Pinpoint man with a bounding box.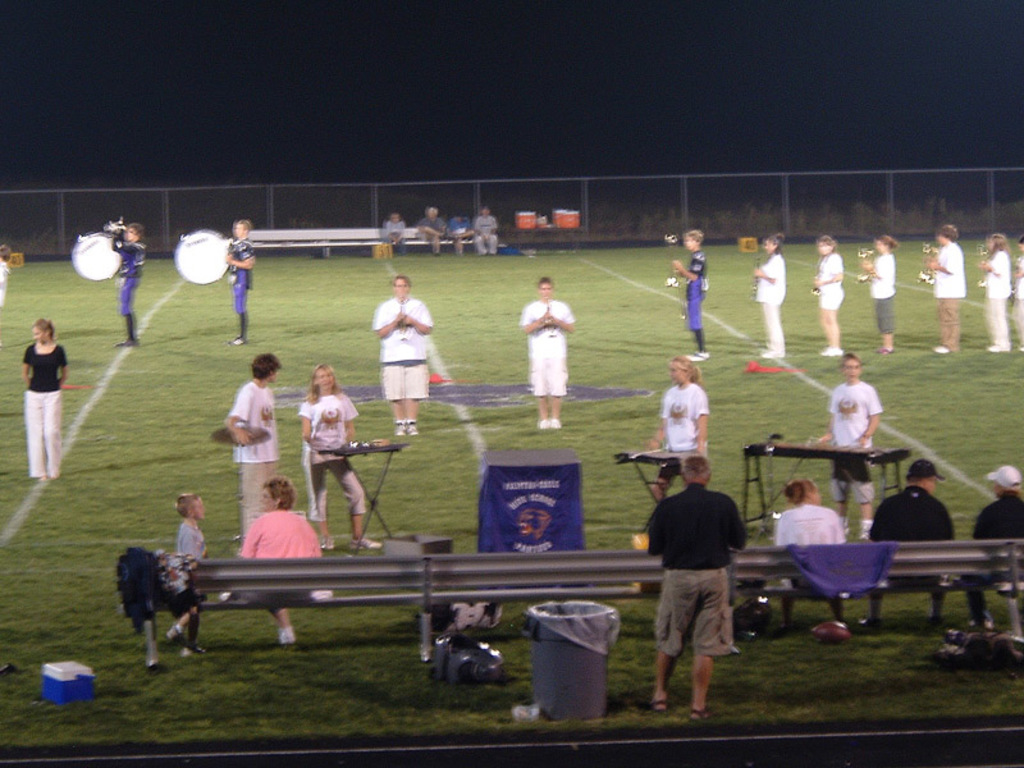
box=[372, 283, 435, 452].
